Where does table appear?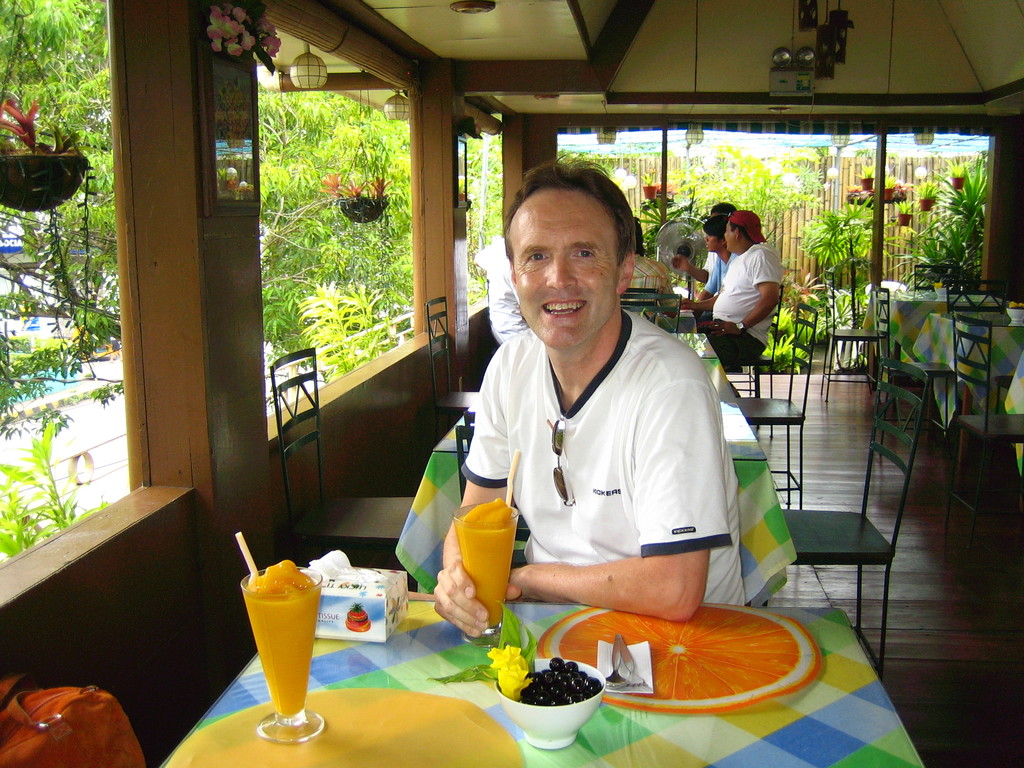
Appears at (x1=218, y1=557, x2=794, y2=765).
